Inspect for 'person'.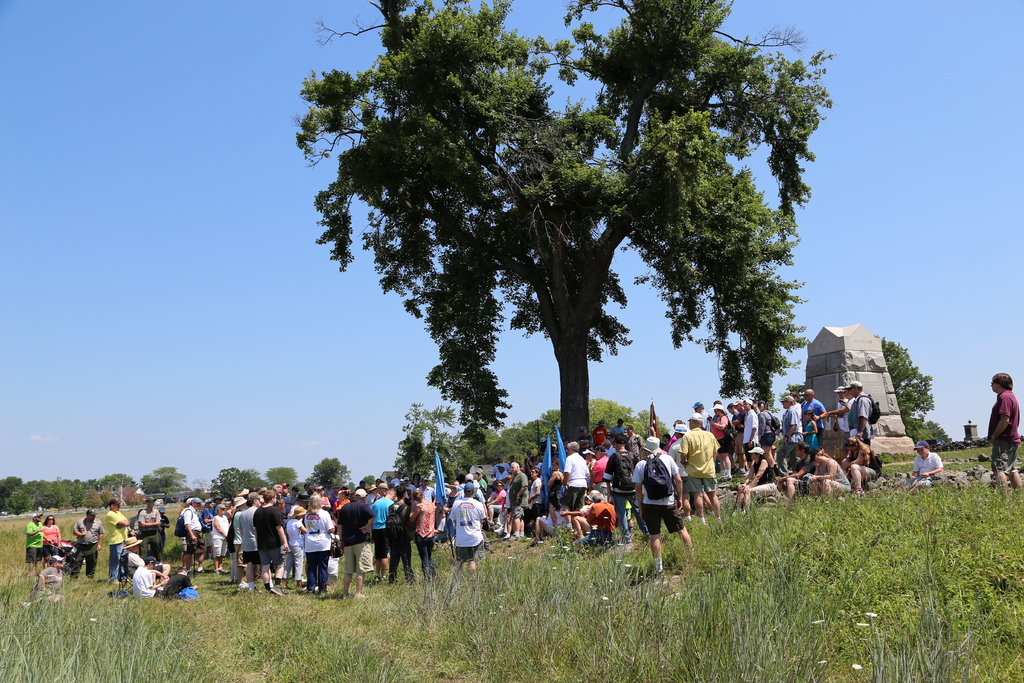
Inspection: (left=332, top=486, right=363, bottom=583).
